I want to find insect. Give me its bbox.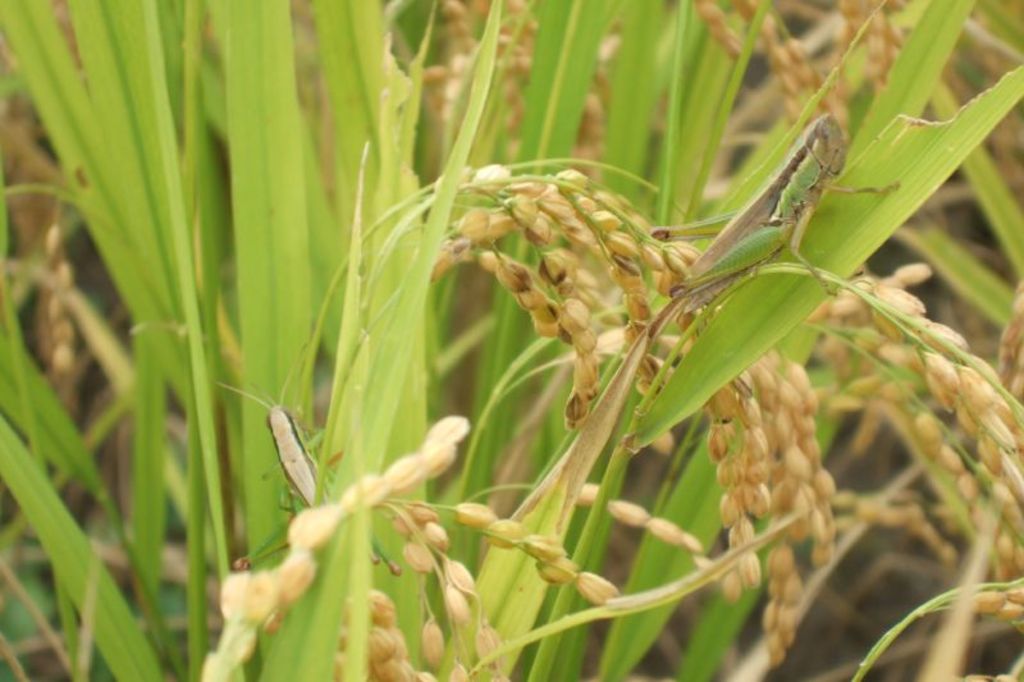
Rect(625, 107, 908, 375).
